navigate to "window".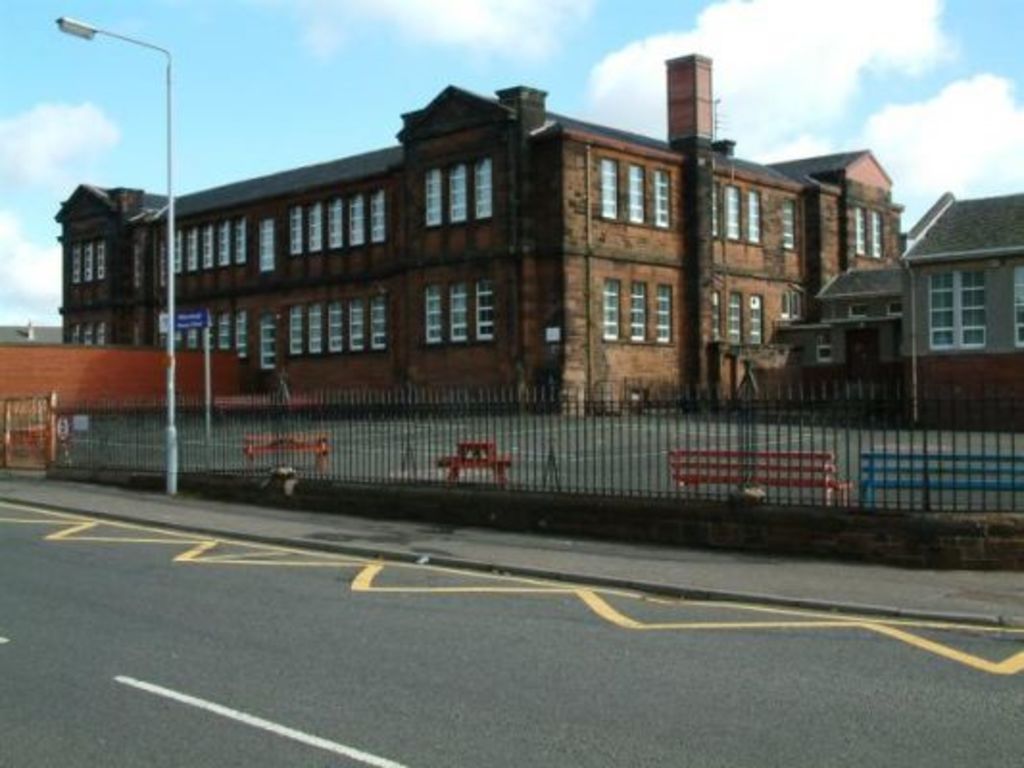
Navigation target: box(920, 276, 982, 348).
